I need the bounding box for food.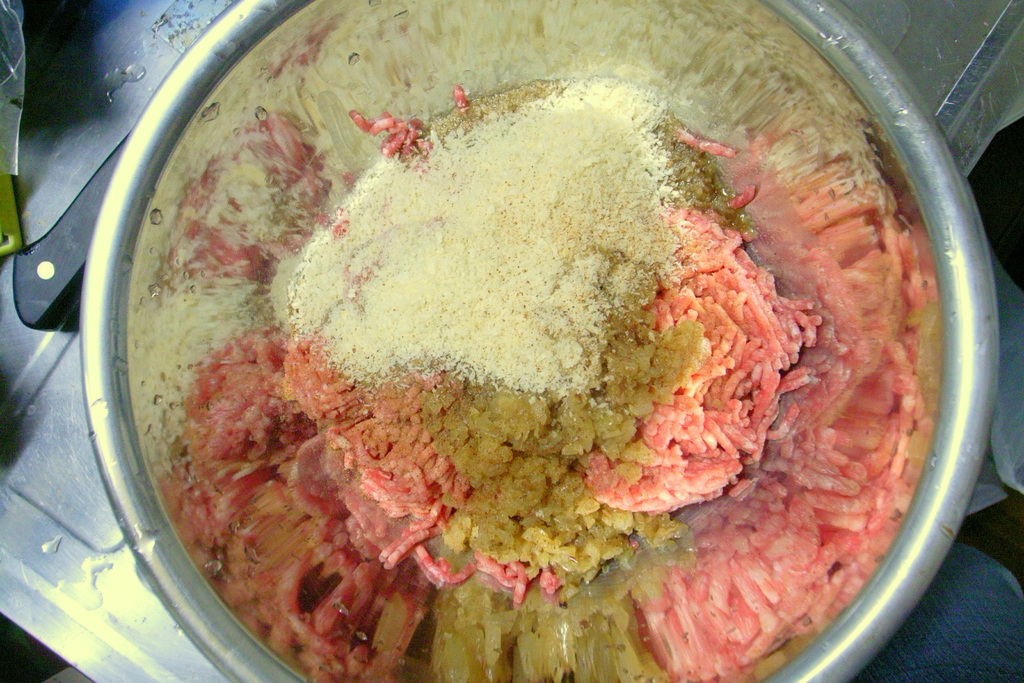
Here it is: (128, 0, 944, 682).
